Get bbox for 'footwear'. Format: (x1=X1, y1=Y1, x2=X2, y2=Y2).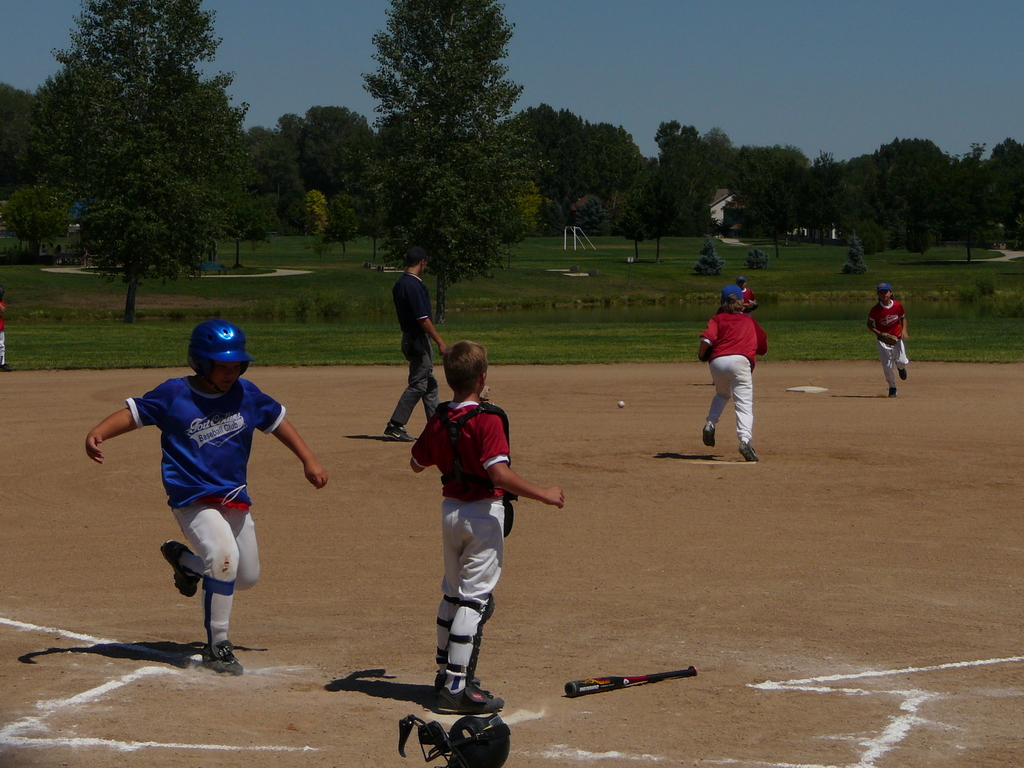
(x1=898, y1=367, x2=909, y2=383).
